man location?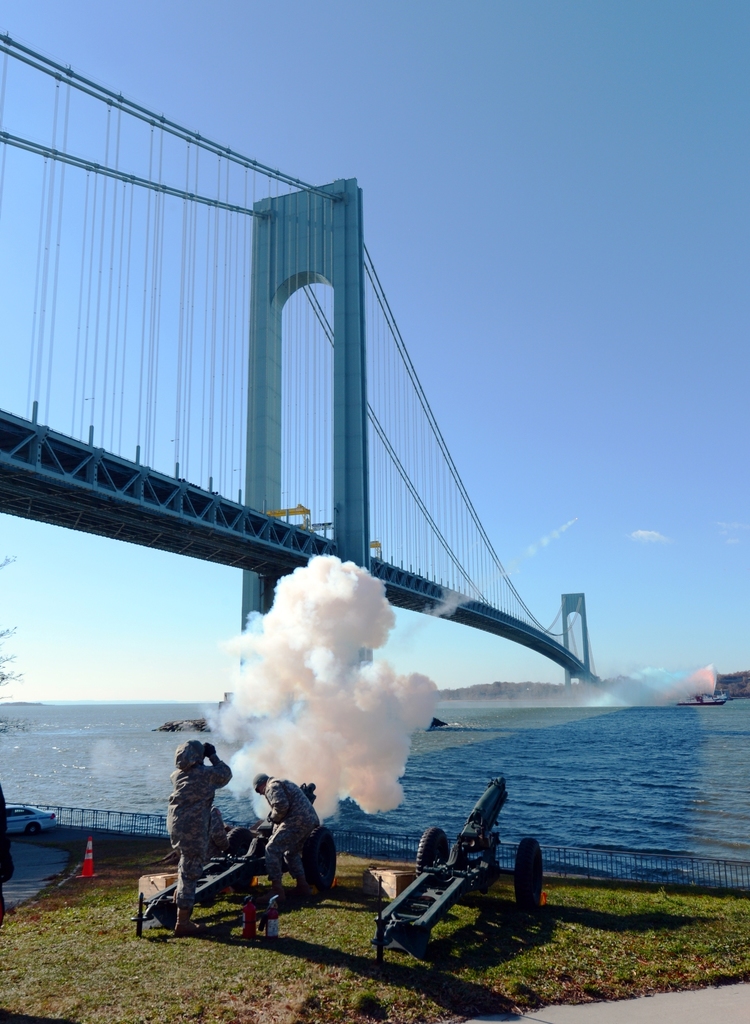
253,773,325,901
